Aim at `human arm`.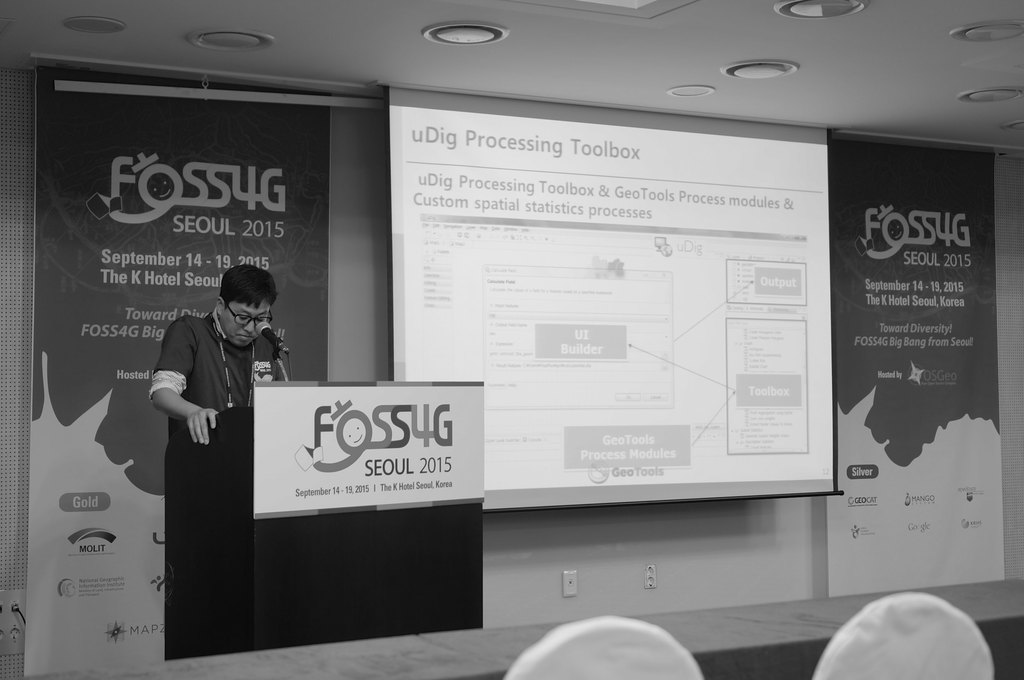
Aimed at 268 327 287 383.
